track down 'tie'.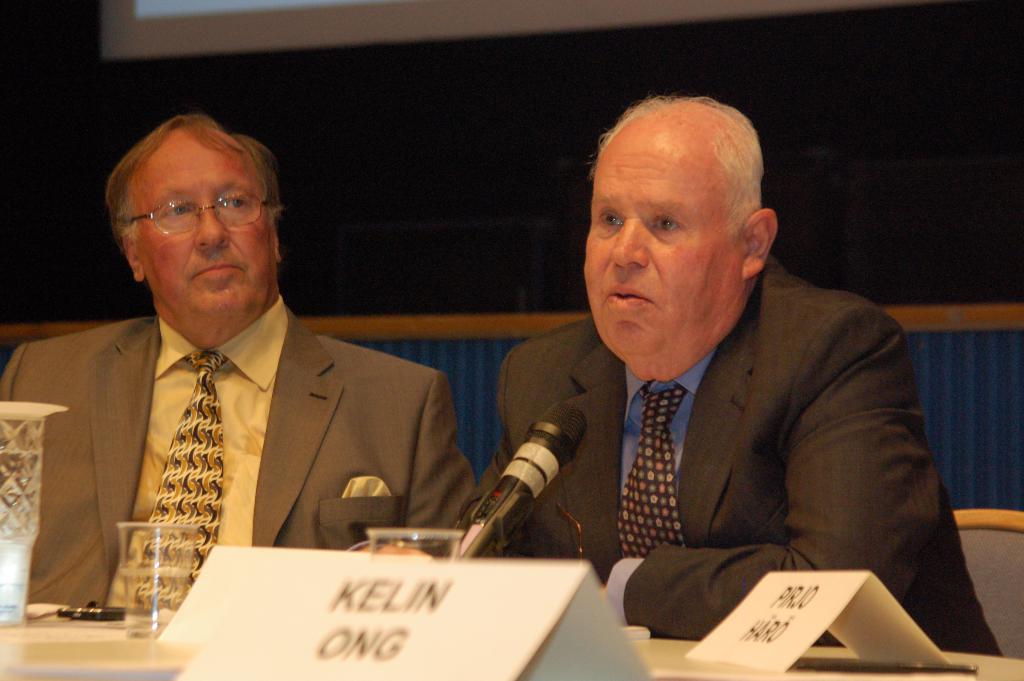
Tracked to <box>124,345,225,616</box>.
